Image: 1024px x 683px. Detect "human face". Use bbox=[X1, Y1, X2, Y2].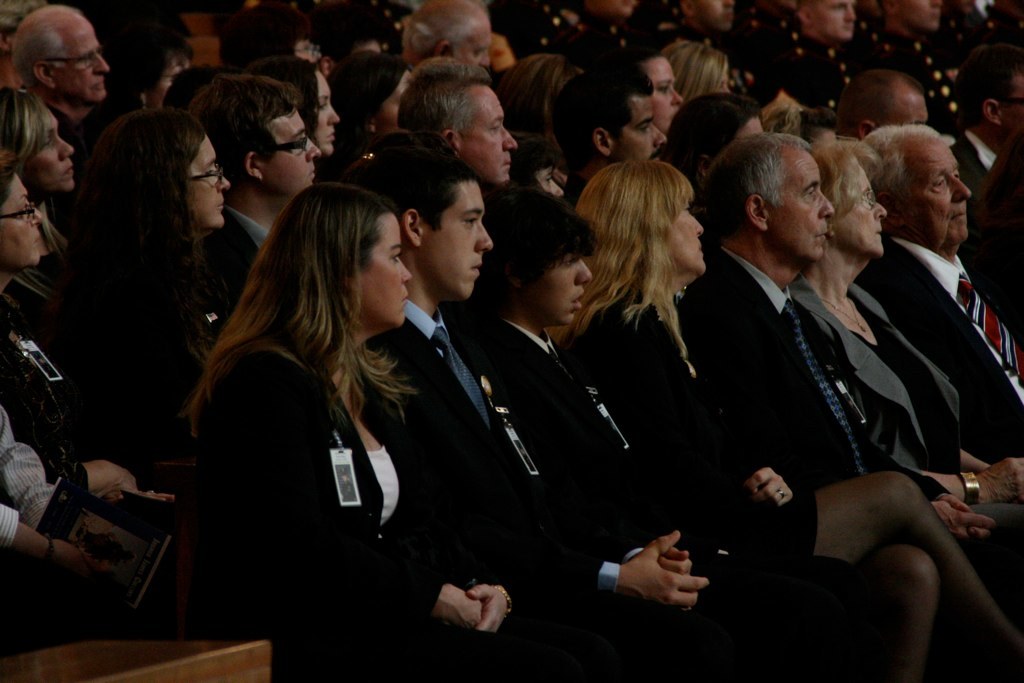
bbox=[665, 202, 702, 274].
